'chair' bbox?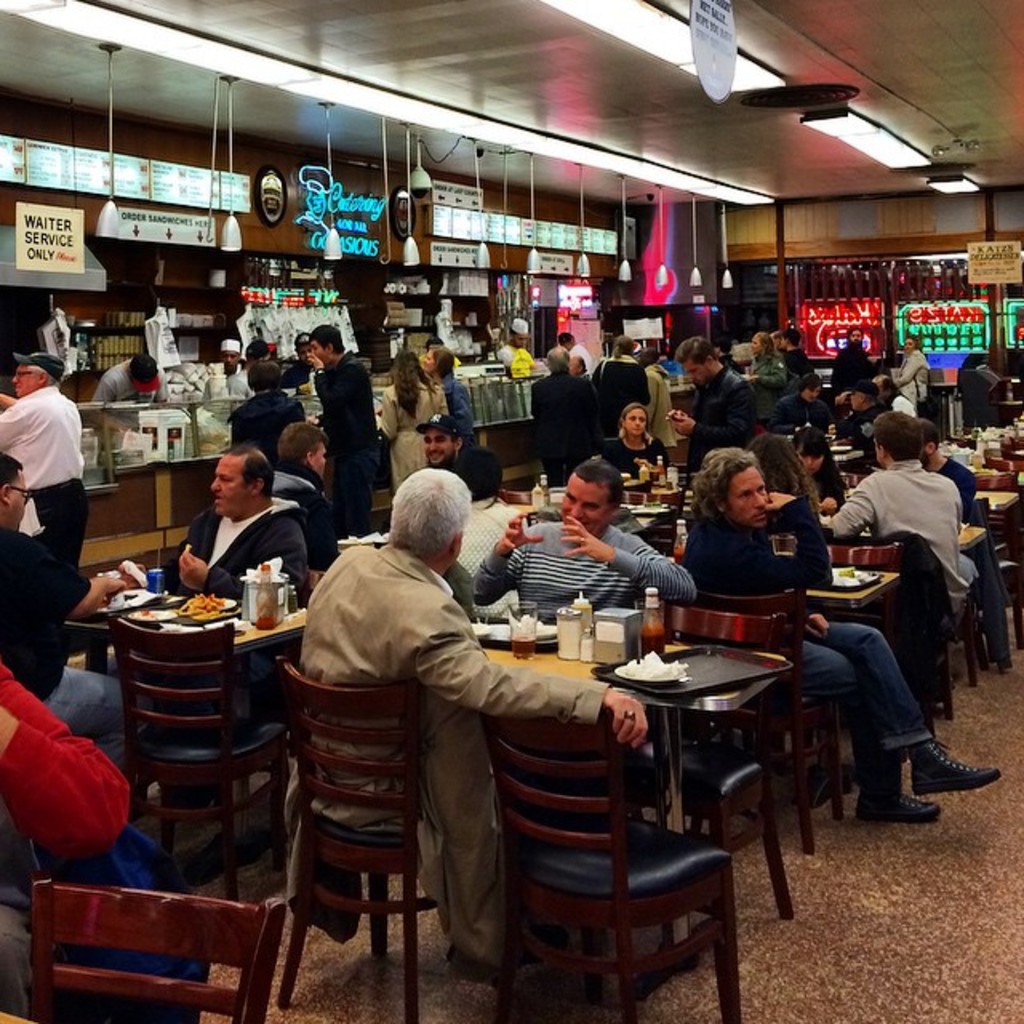
left=30, top=880, right=278, bottom=1022
